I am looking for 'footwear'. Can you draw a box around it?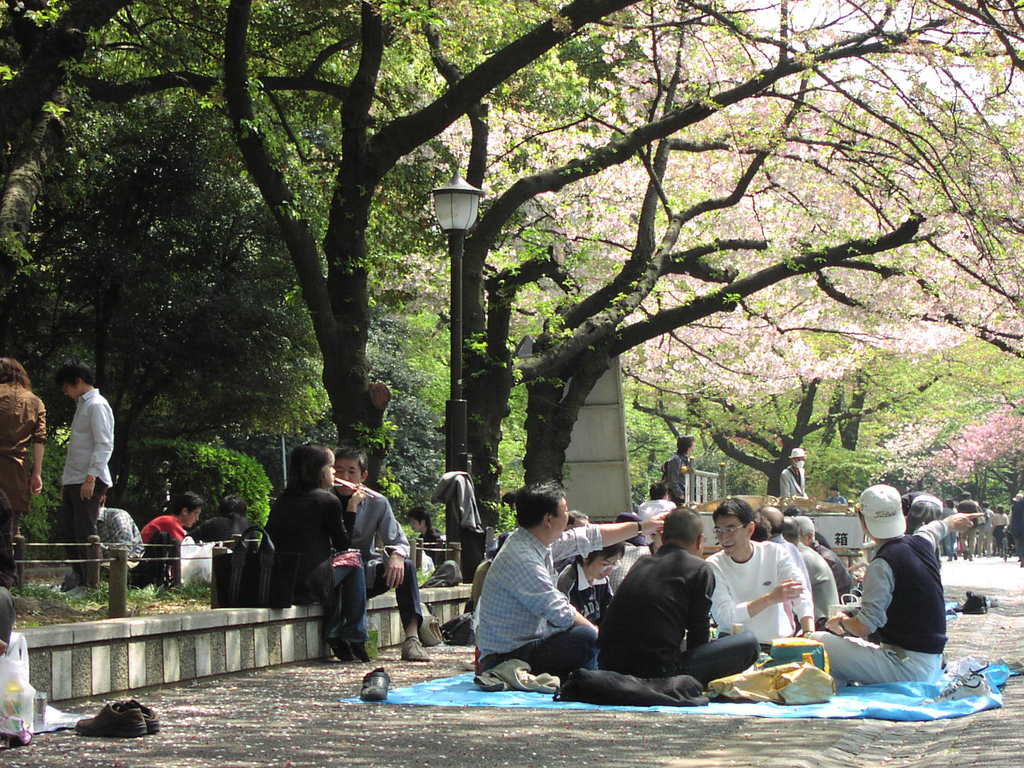
Sure, the bounding box is l=70, t=698, r=143, b=742.
